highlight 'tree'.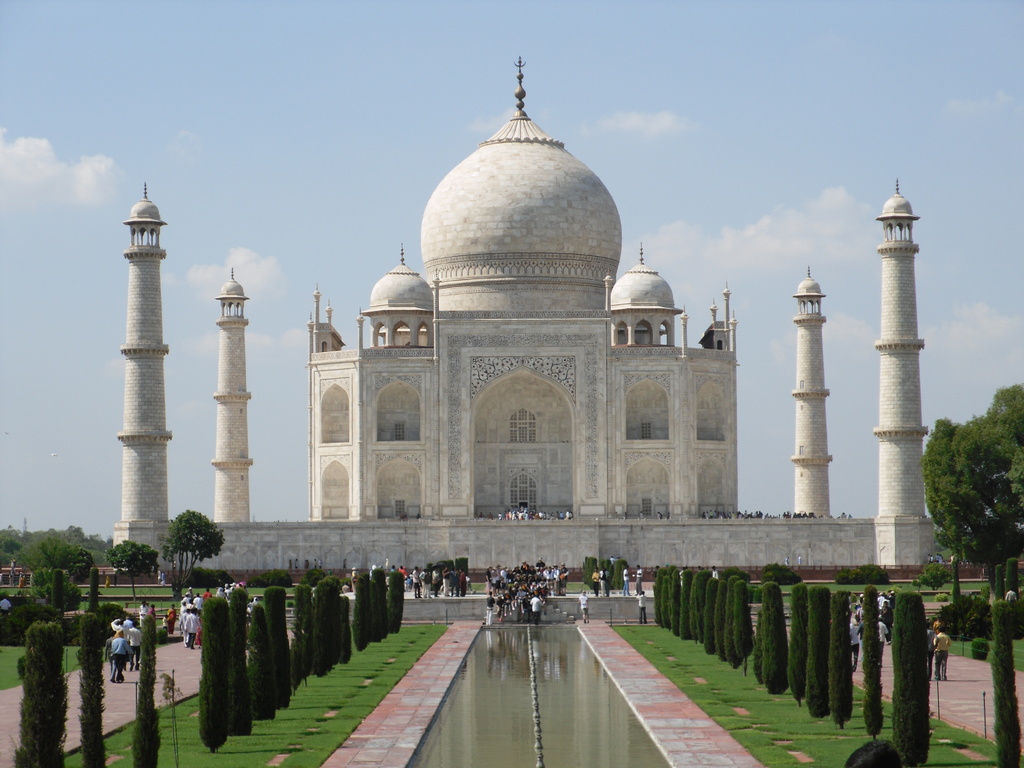
Highlighted region: (left=193, top=593, right=234, bottom=751).
